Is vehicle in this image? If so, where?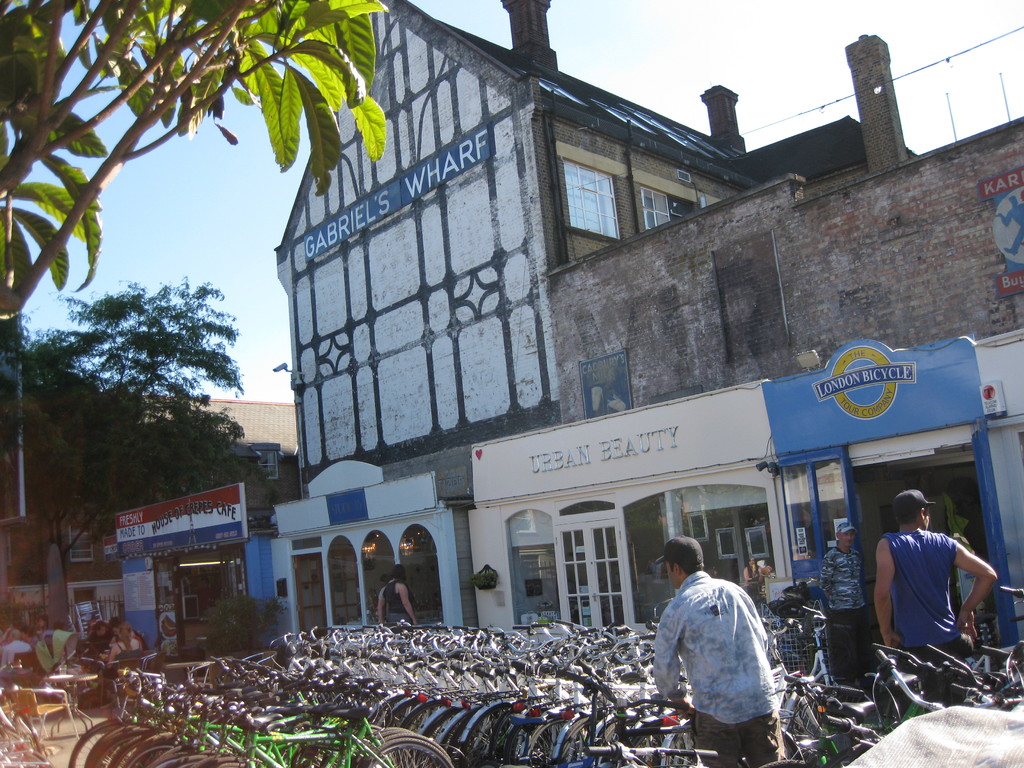
Yes, at x1=555, y1=669, x2=802, y2=767.
